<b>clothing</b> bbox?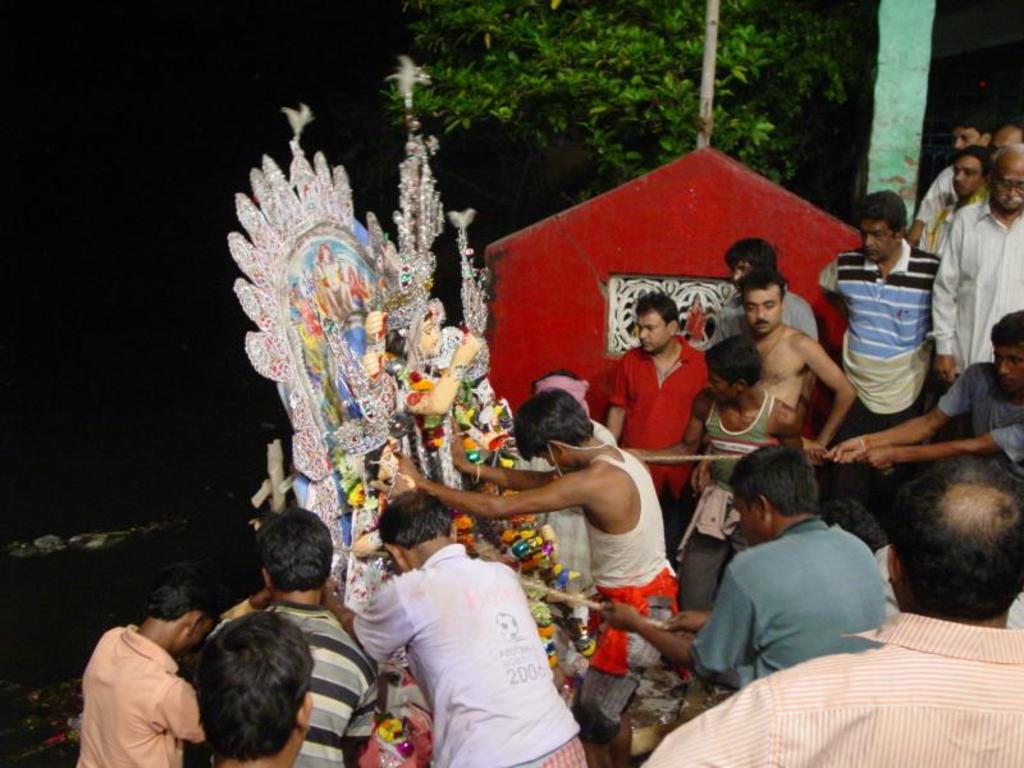
region(228, 594, 398, 767)
